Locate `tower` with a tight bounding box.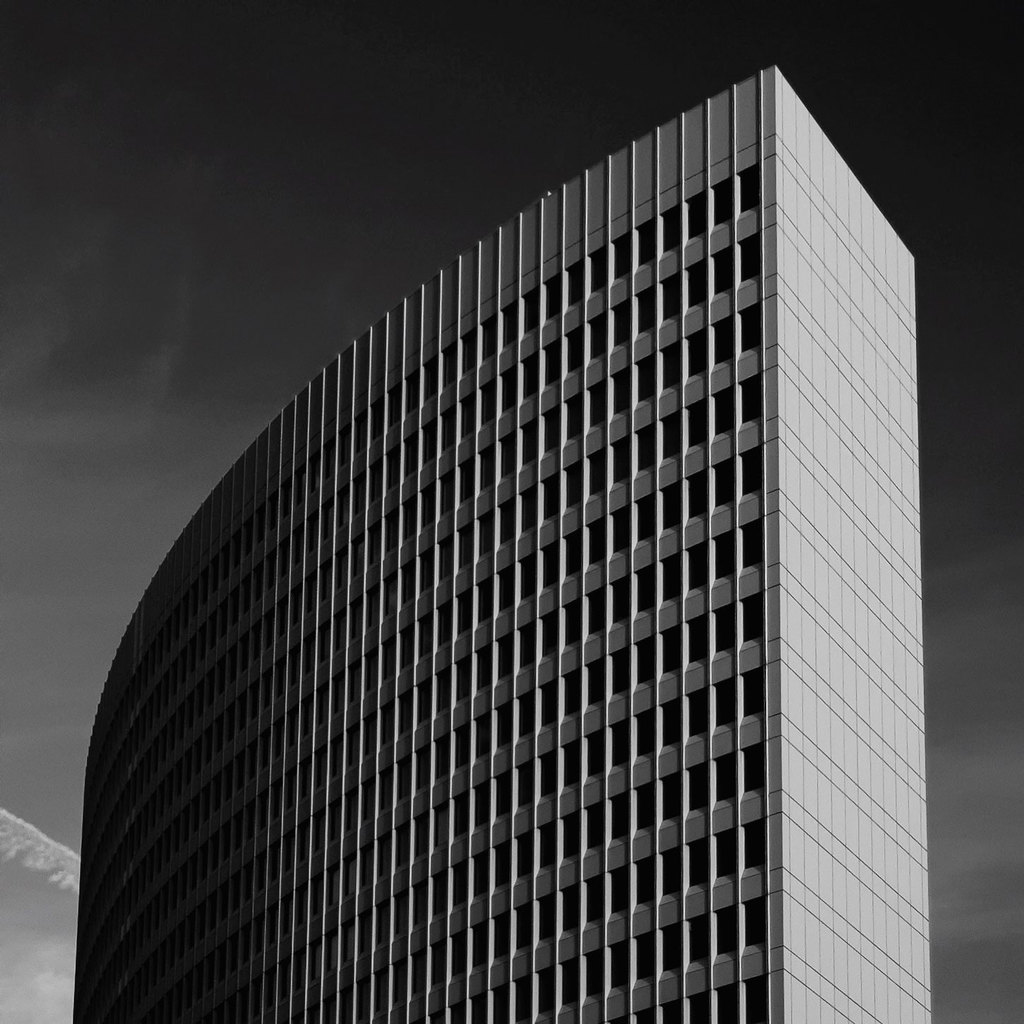
[left=76, top=65, right=934, bottom=1023].
